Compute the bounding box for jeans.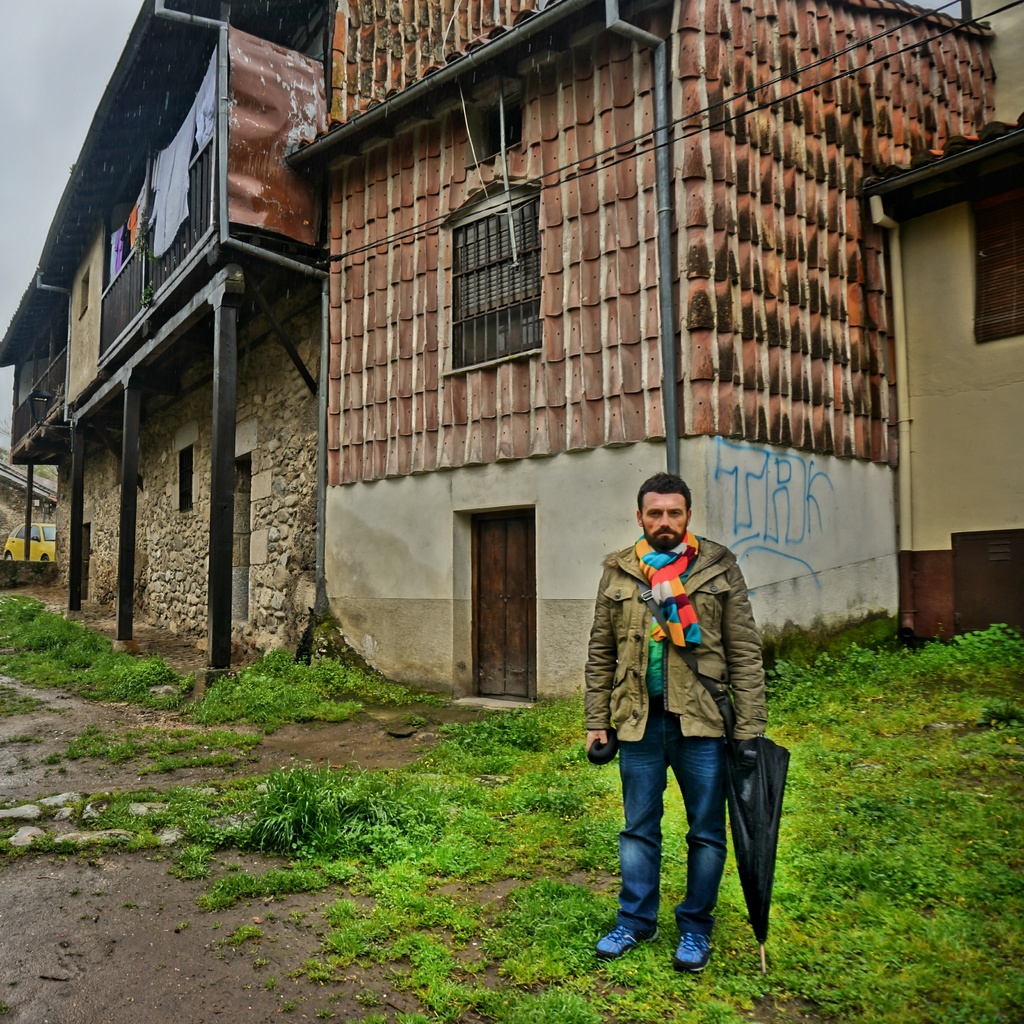
BBox(616, 721, 770, 972).
